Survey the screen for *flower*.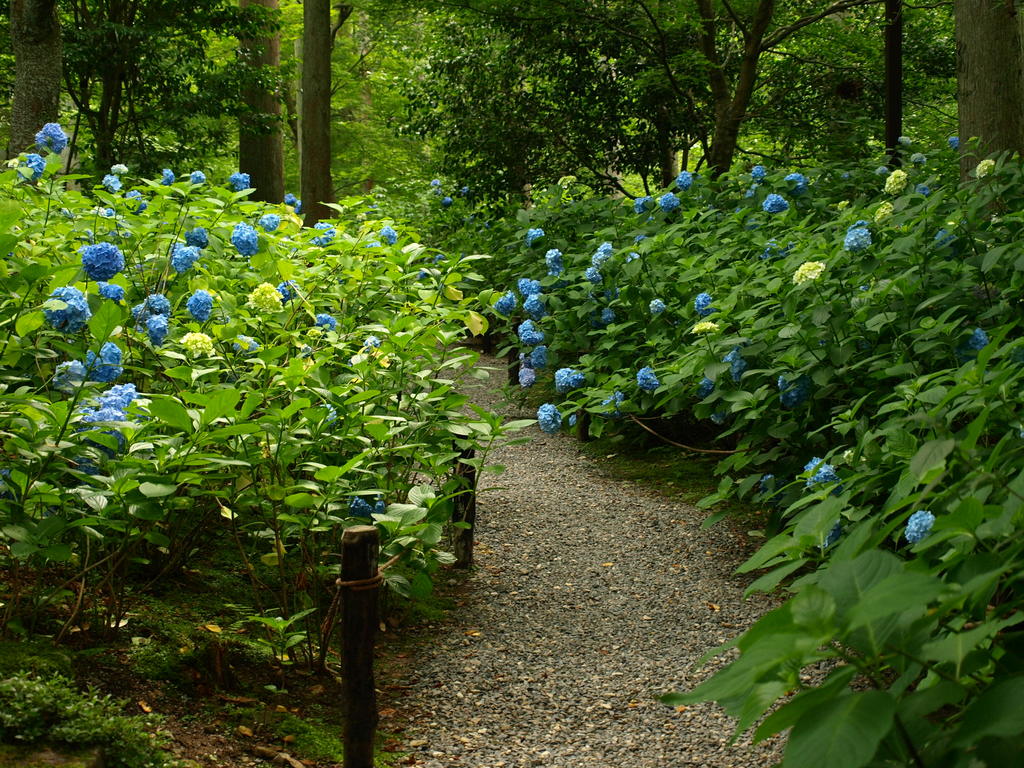
Survey found: 966/323/991/355.
